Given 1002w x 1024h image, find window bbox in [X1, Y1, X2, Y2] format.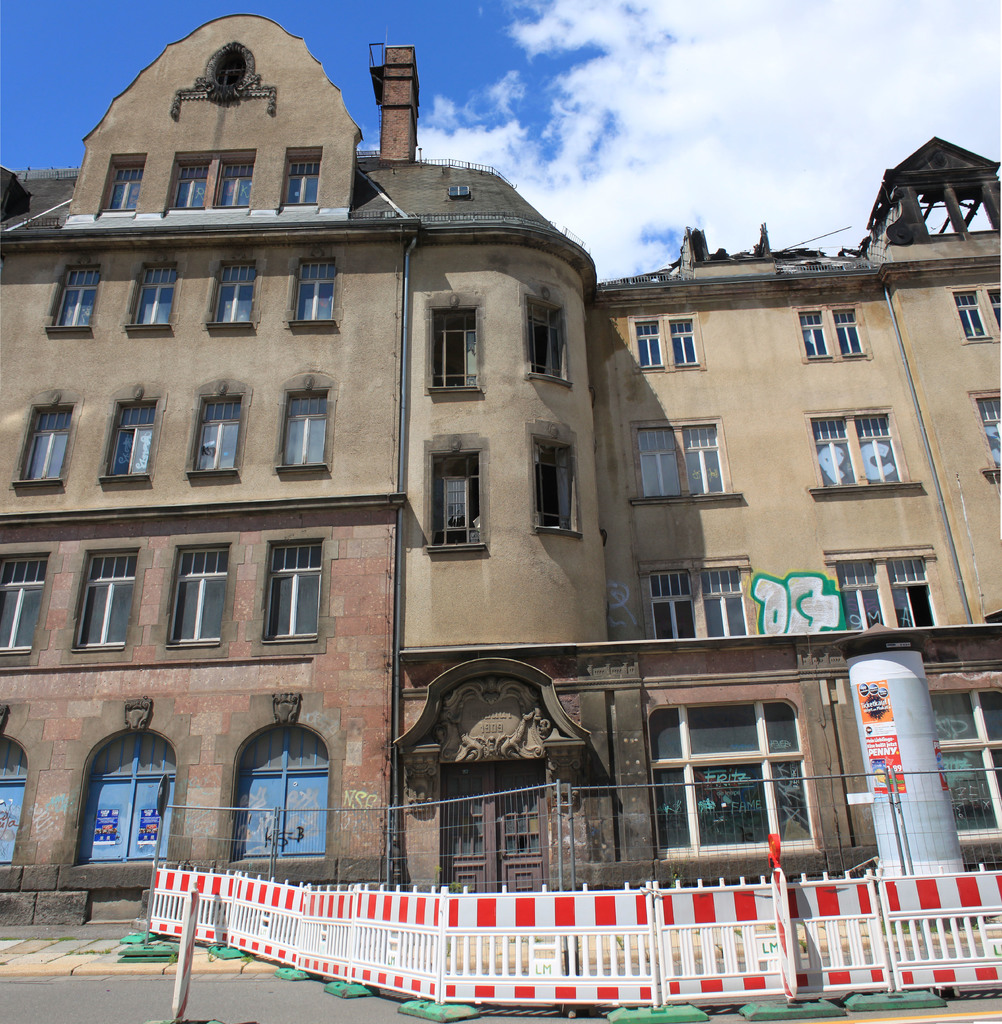
[64, 696, 188, 870].
